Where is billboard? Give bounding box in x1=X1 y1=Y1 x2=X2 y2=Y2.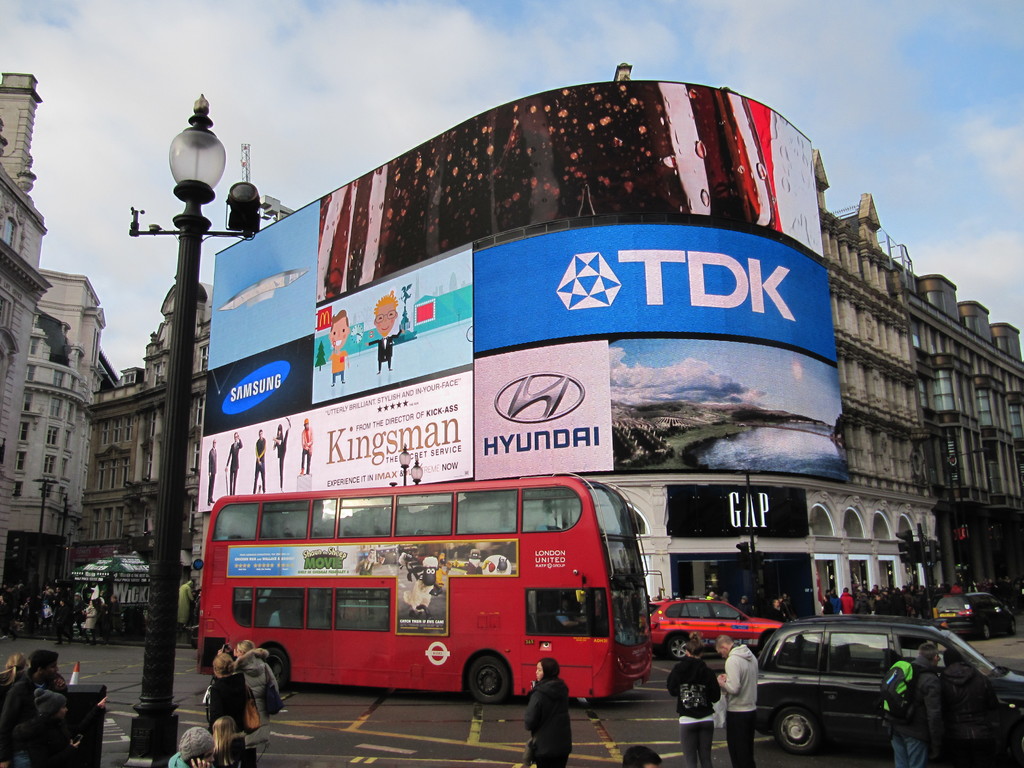
x1=313 y1=237 x2=477 y2=406.
